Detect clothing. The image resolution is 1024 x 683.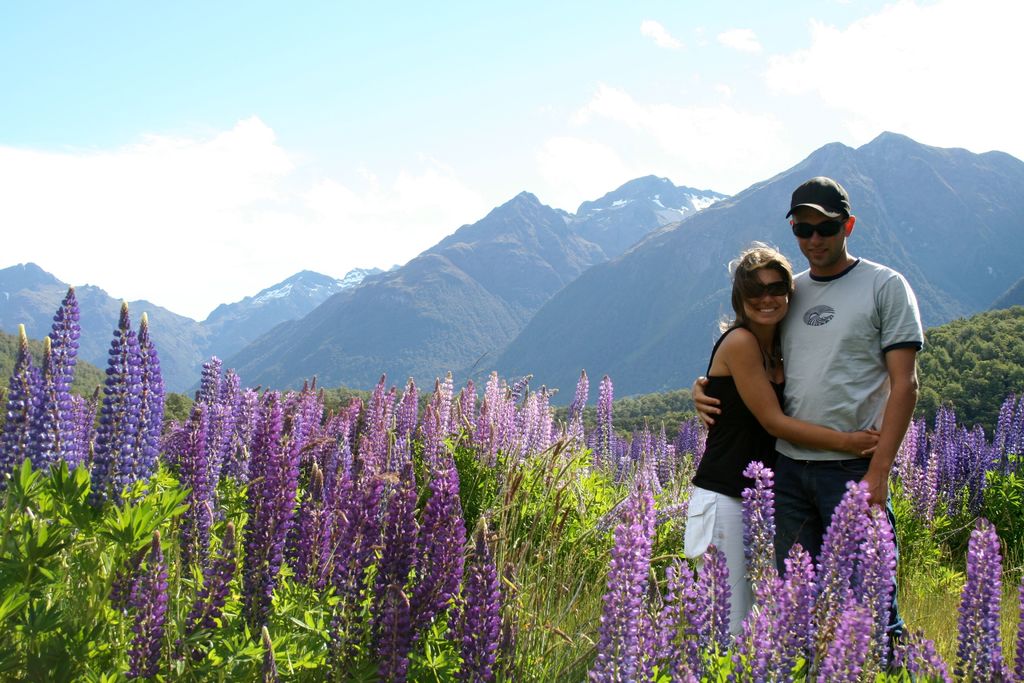
bbox(770, 254, 923, 682).
